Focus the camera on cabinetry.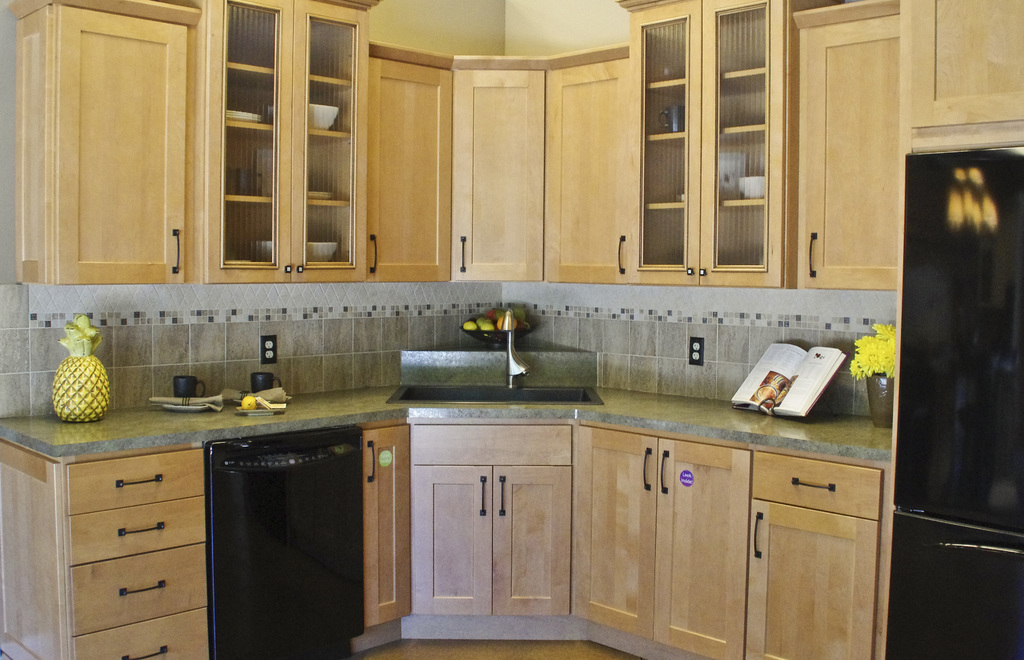
Focus region: 788 5 897 283.
